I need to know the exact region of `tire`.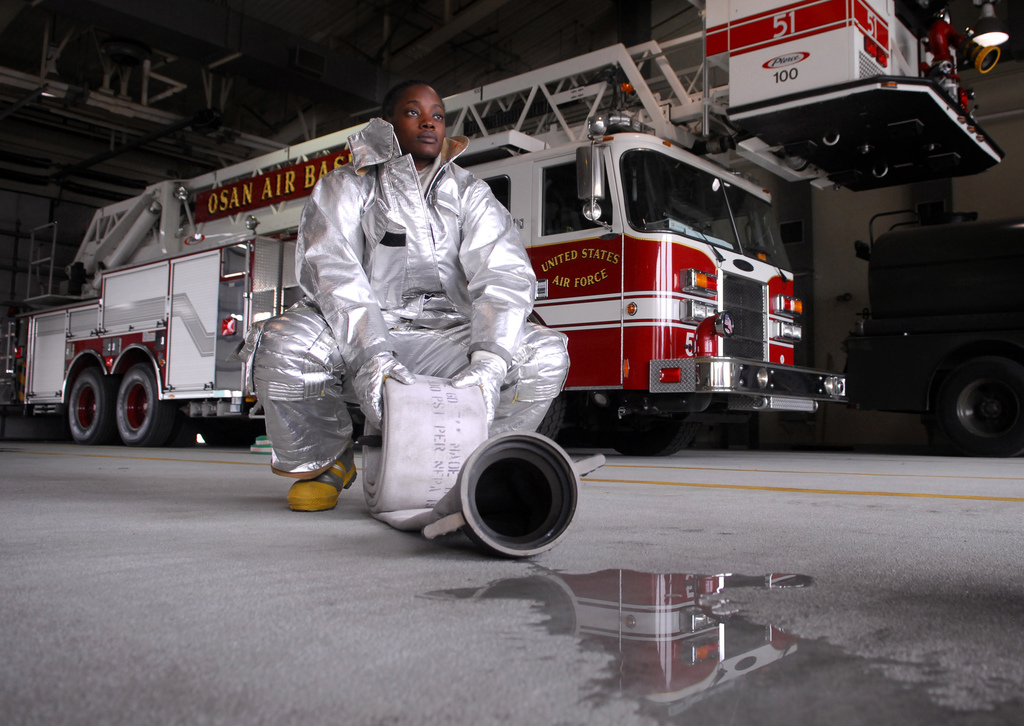
Region: crop(66, 366, 104, 446).
